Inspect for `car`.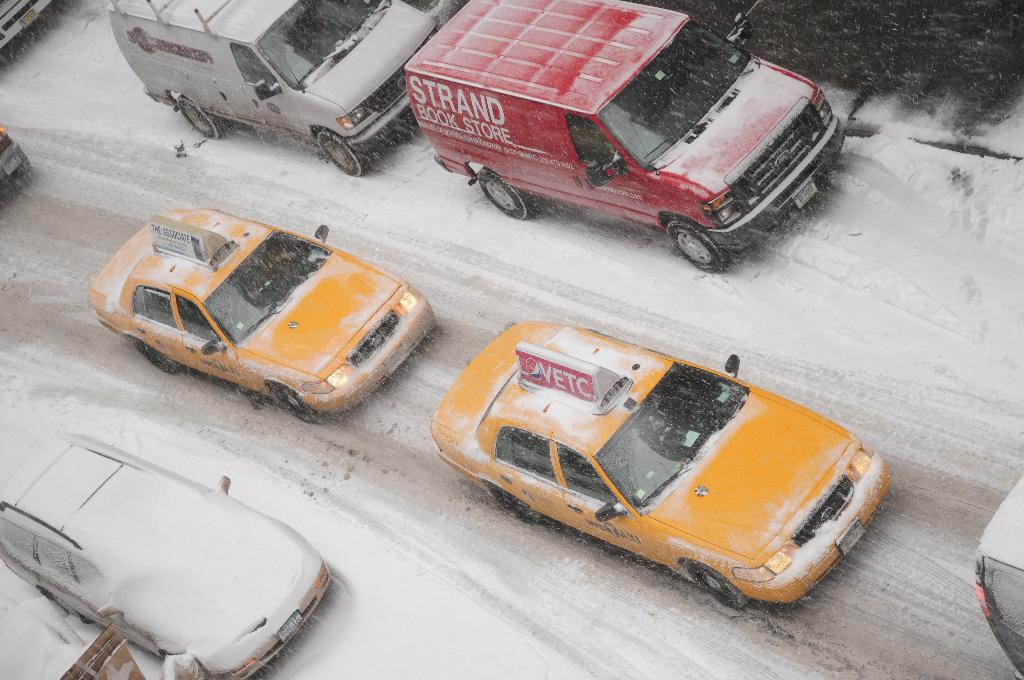
Inspection: <box>438,308,890,595</box>.
